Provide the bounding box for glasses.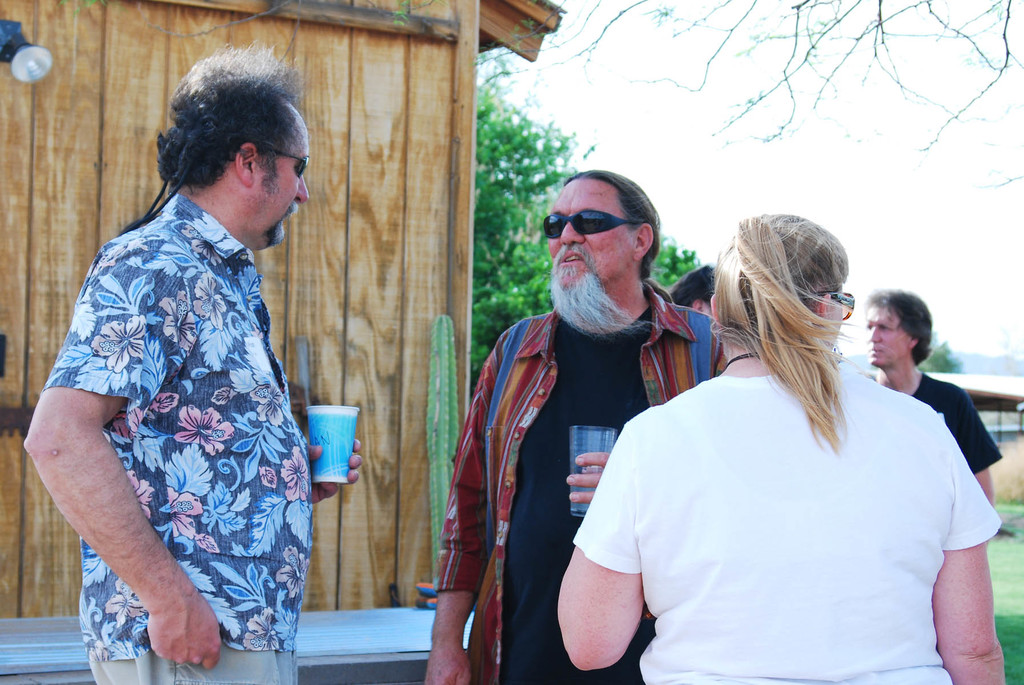
<box>243,141,314,184</box>.
